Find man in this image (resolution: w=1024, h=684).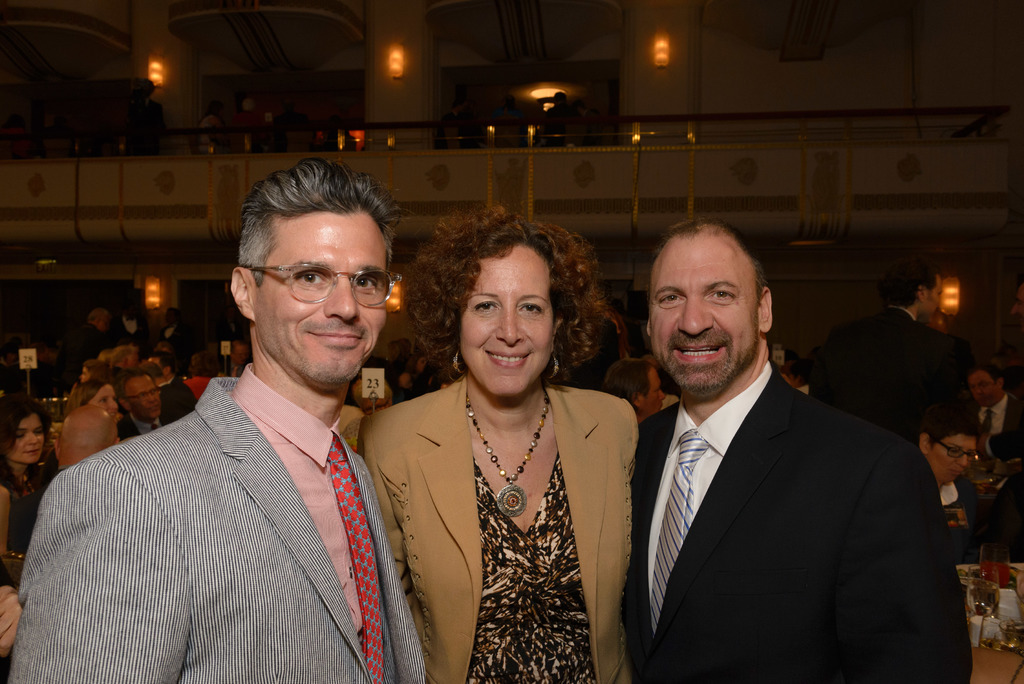
select_region(605, 194, 959, 683).
